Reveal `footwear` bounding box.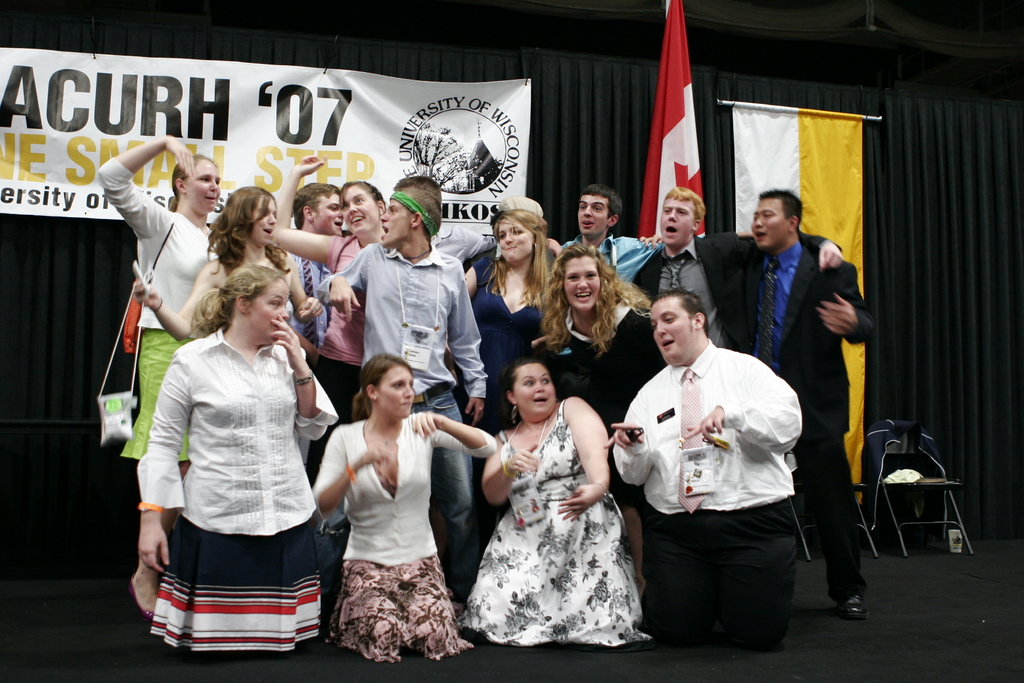
Revealed: pyautogui.locateOnScreen(835, 592, 866, 621).
